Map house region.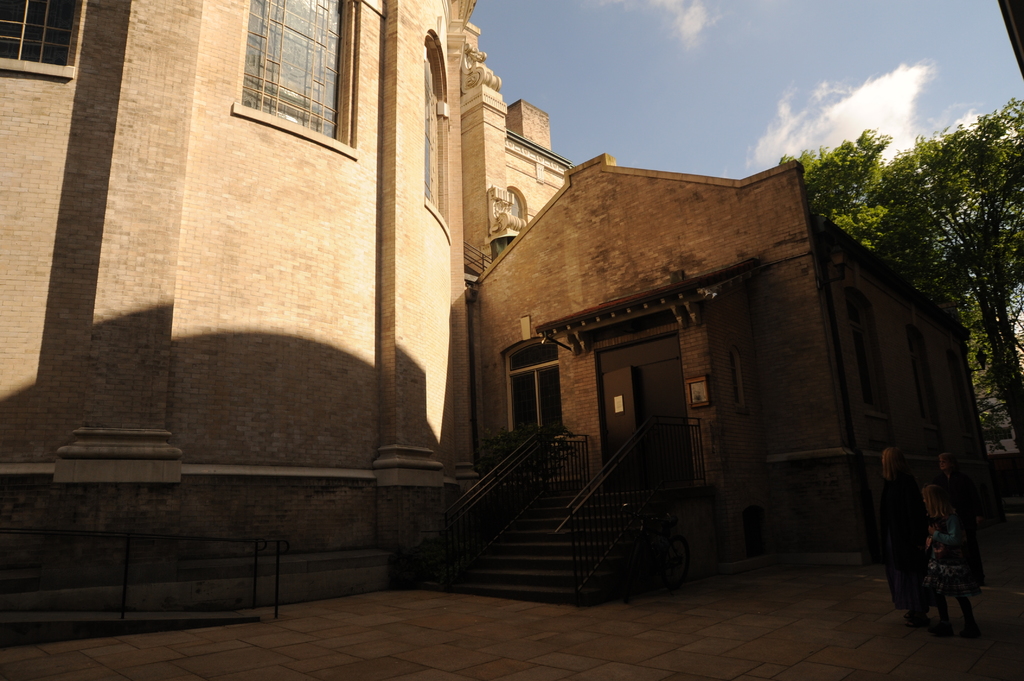
Mapped to pyautogui.locateOnScreen(444, 152, 995, 609).
